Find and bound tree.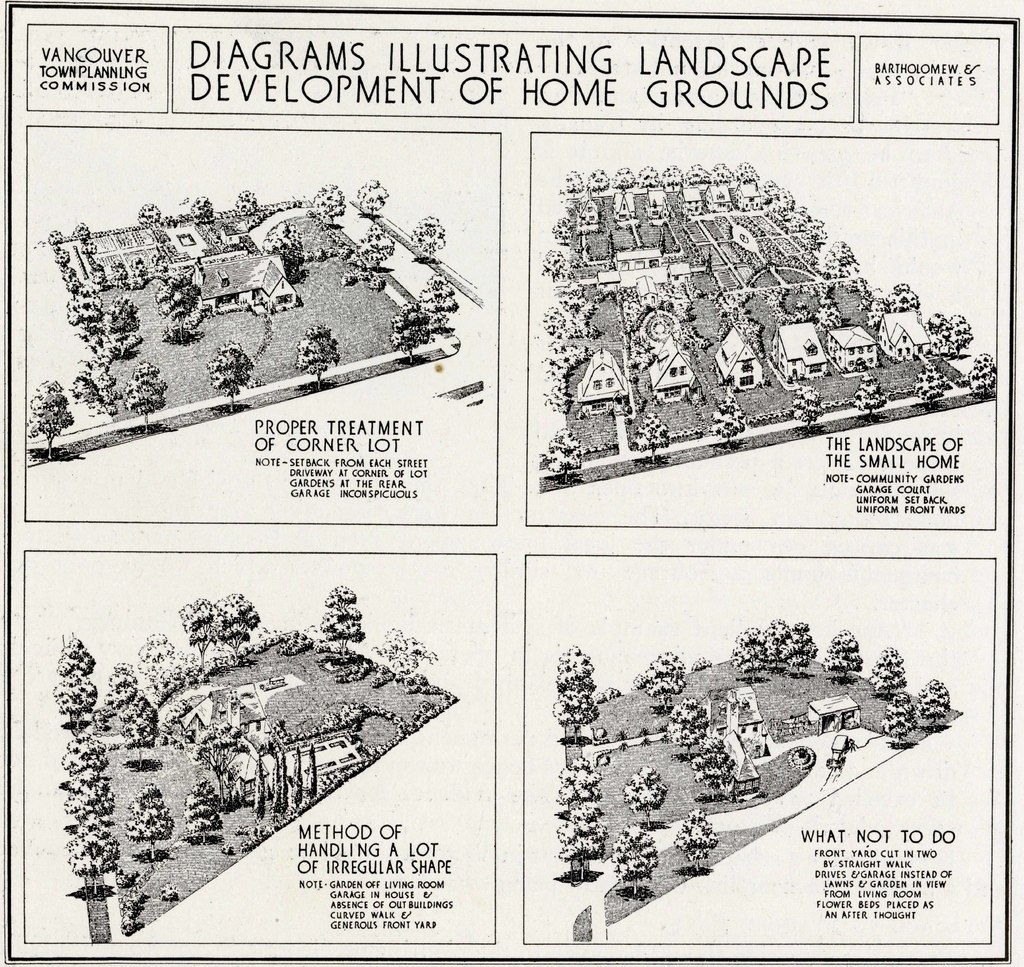
Bound: l=949, t=313, r=972, b=358.
